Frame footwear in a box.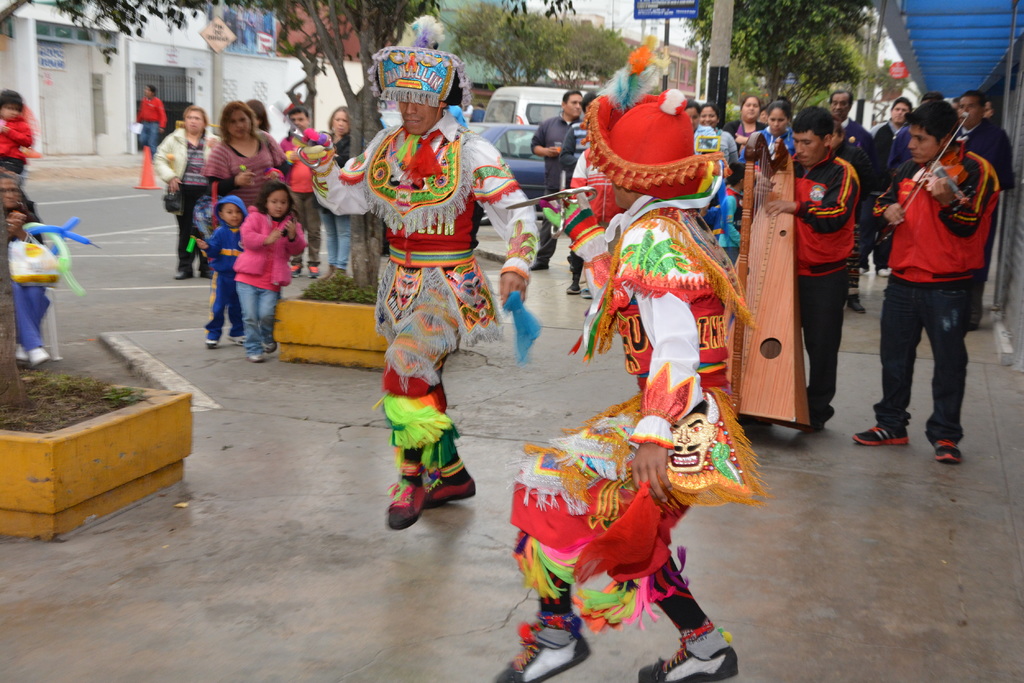
[x1=248, y1=351, x2=262, y2=362].
